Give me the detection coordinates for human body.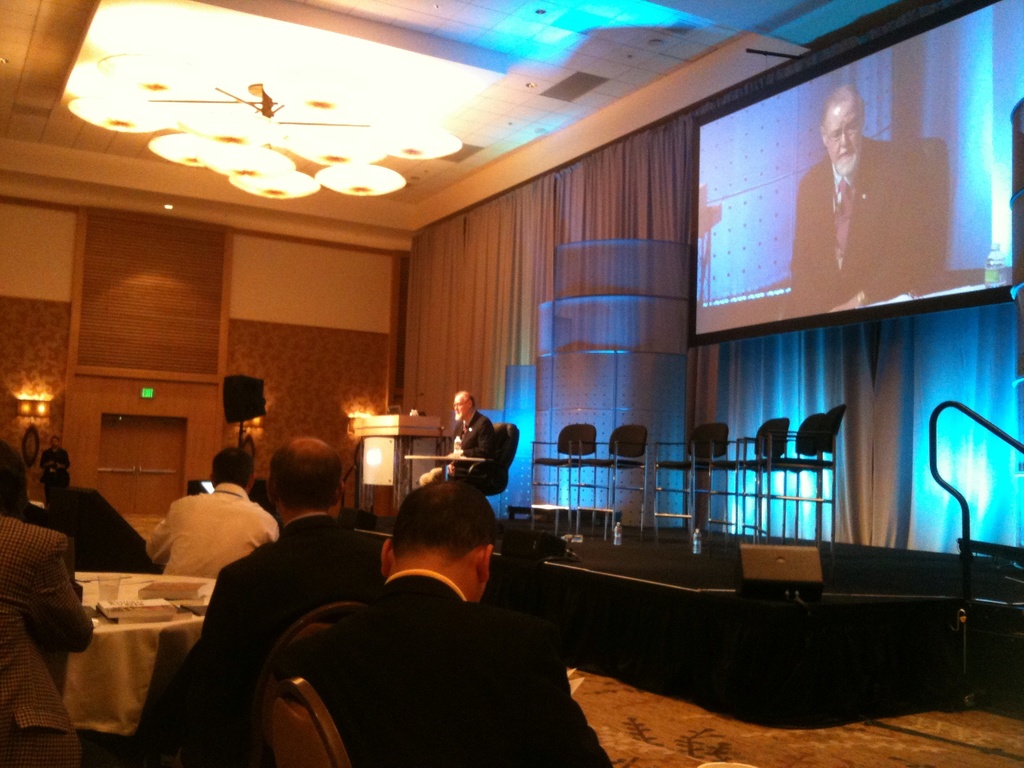
(0, 517, 93, 767).
